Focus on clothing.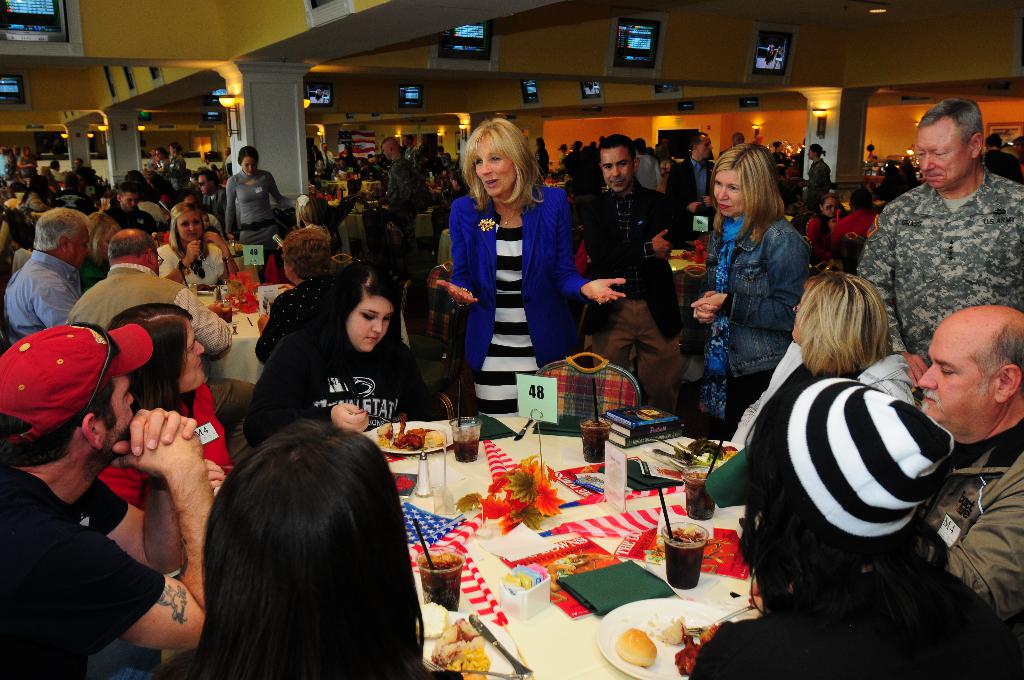
Focused at crop(987, 145, 1023, 183).
